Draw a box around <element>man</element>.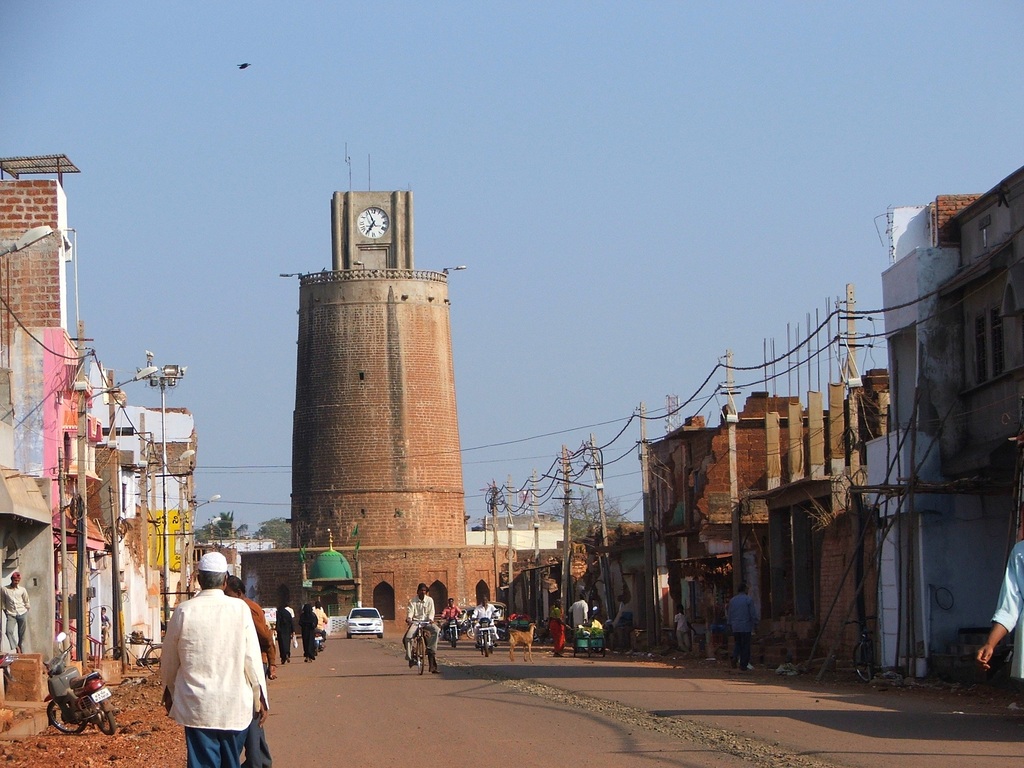
(226,573,271,767).
